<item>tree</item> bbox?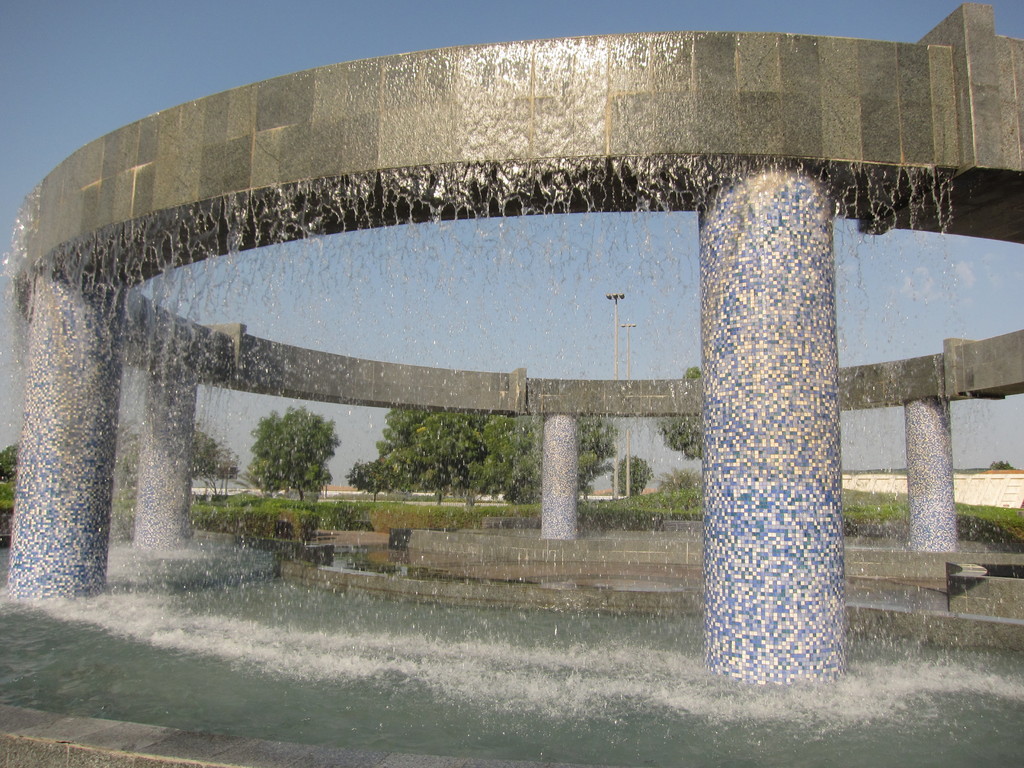
<bbox>564, 415, 617, 500</bbox>
